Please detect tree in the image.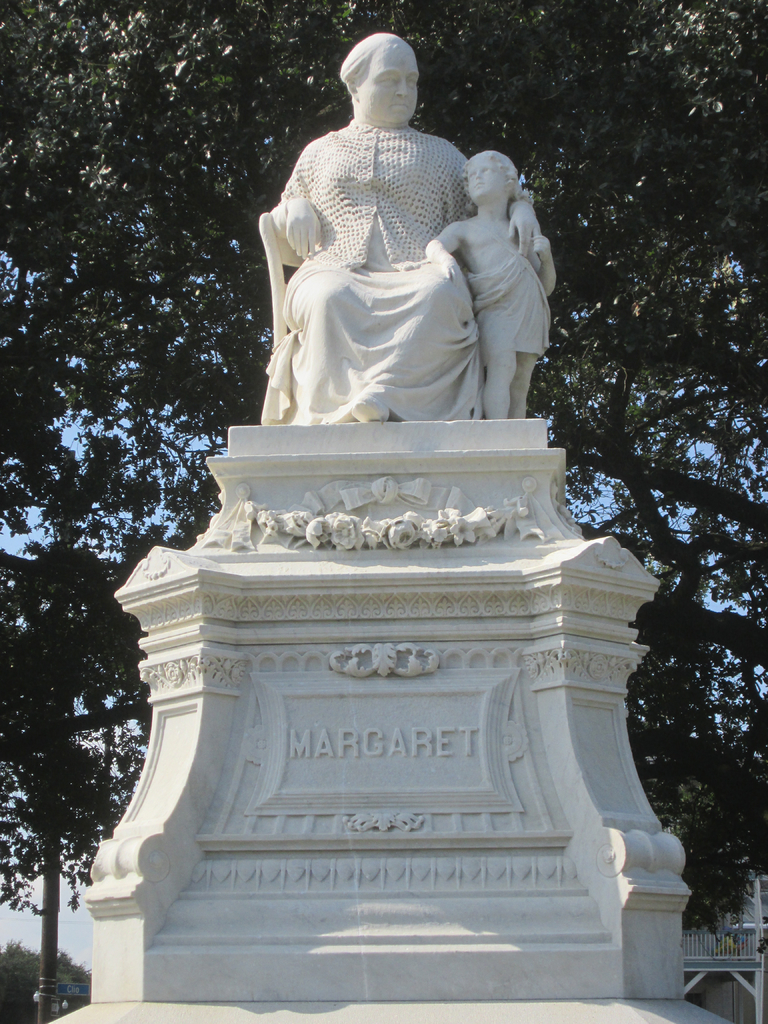
[left=8, top=499, right=145, bottom=954].
